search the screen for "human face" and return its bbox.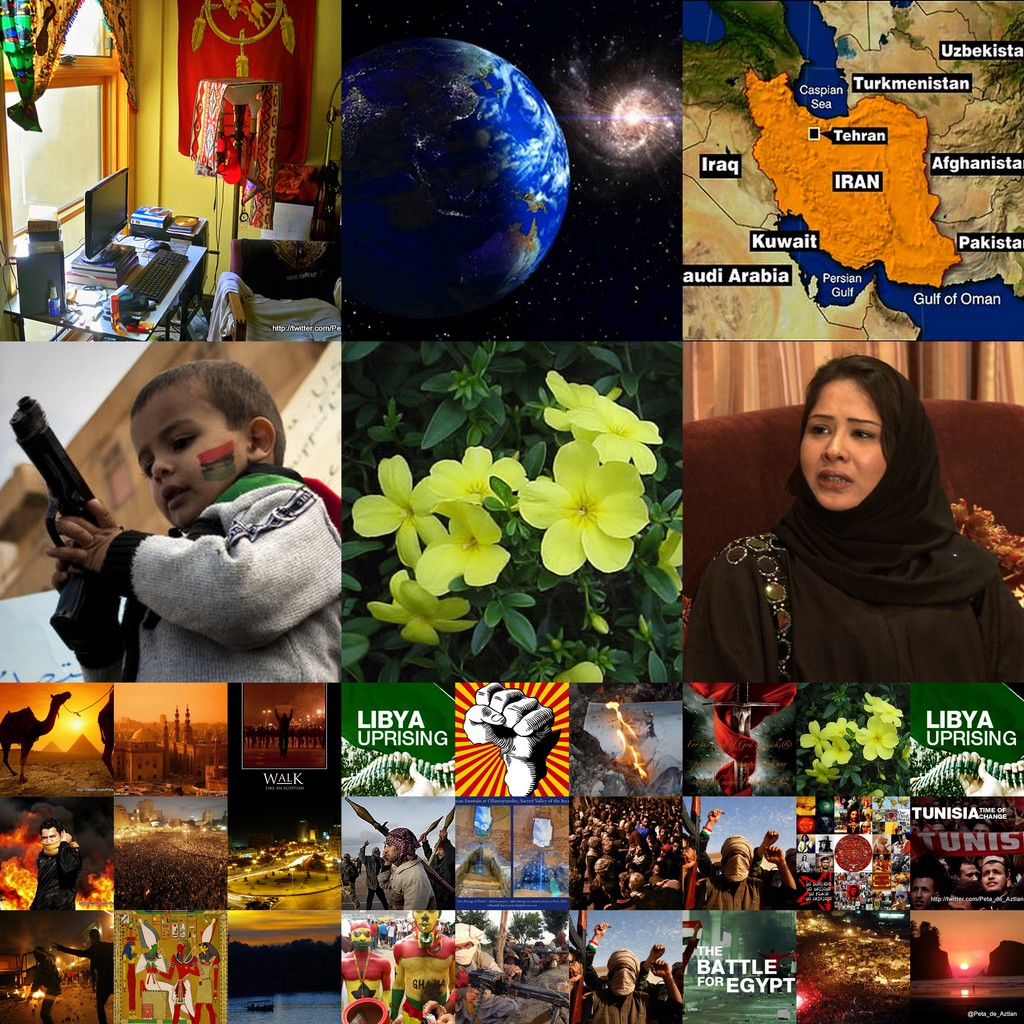
Found: (x1=1001, y1=810, x2=1015, y2=830).
